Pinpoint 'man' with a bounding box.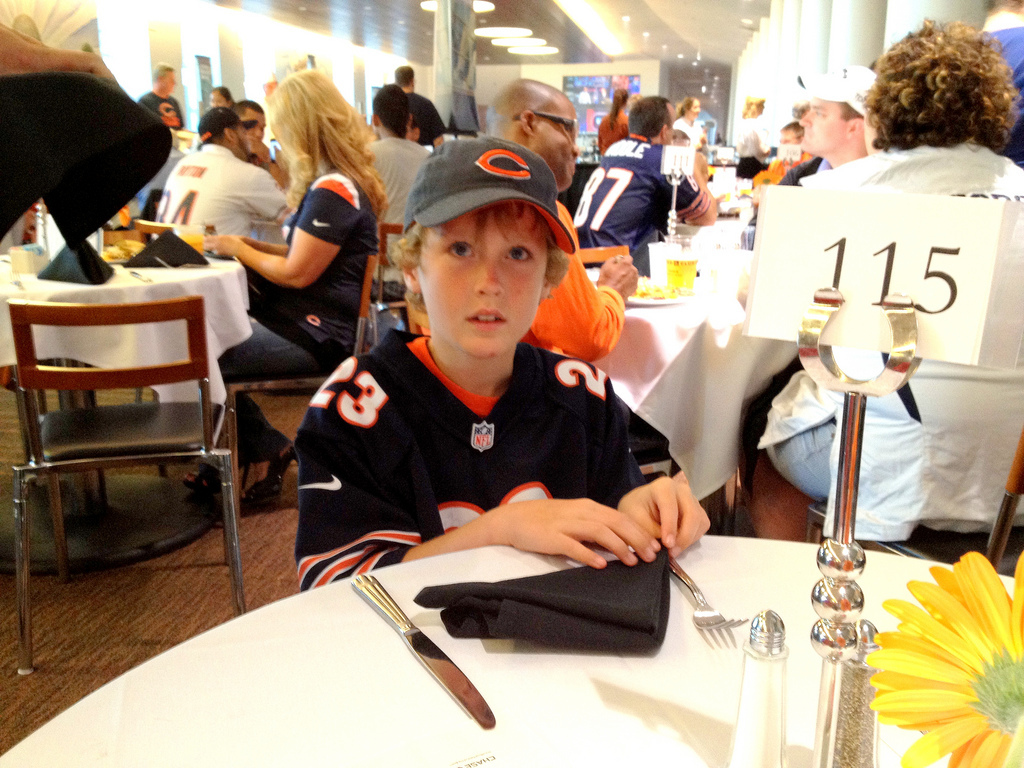
(760,124,822,183).
